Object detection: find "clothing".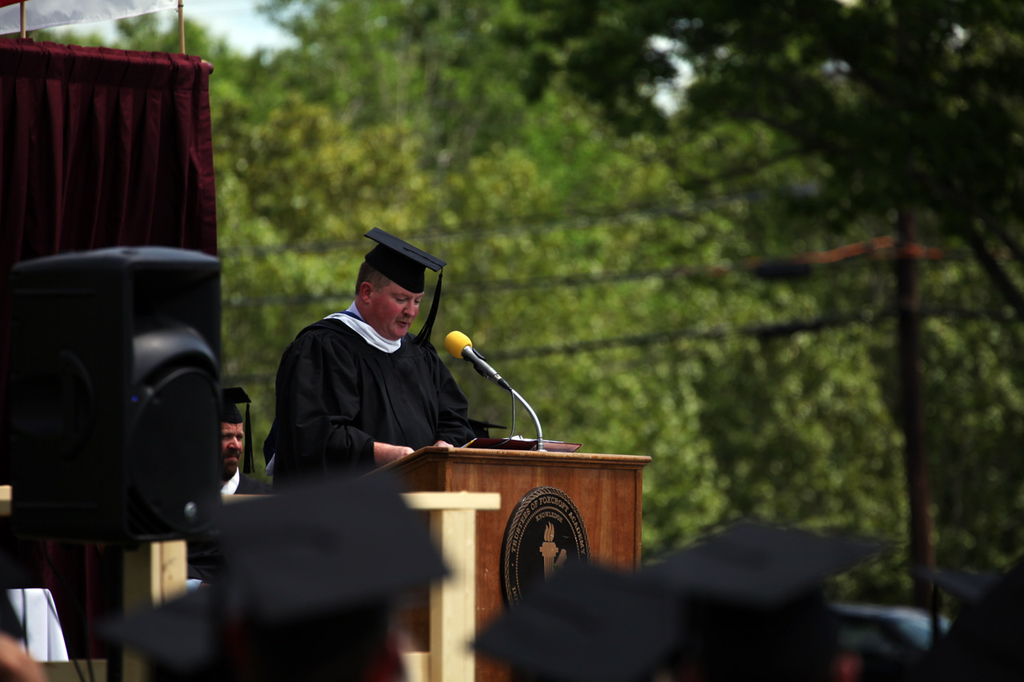
6:588:75:677.
